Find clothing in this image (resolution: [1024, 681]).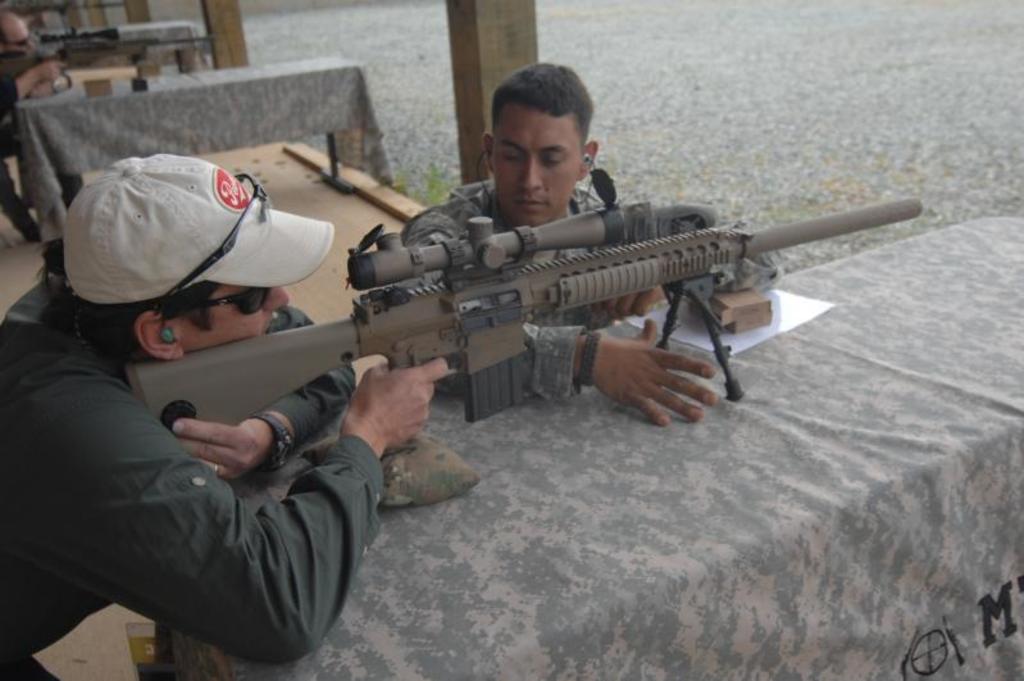
select_region(9, 228, 383, 663).
